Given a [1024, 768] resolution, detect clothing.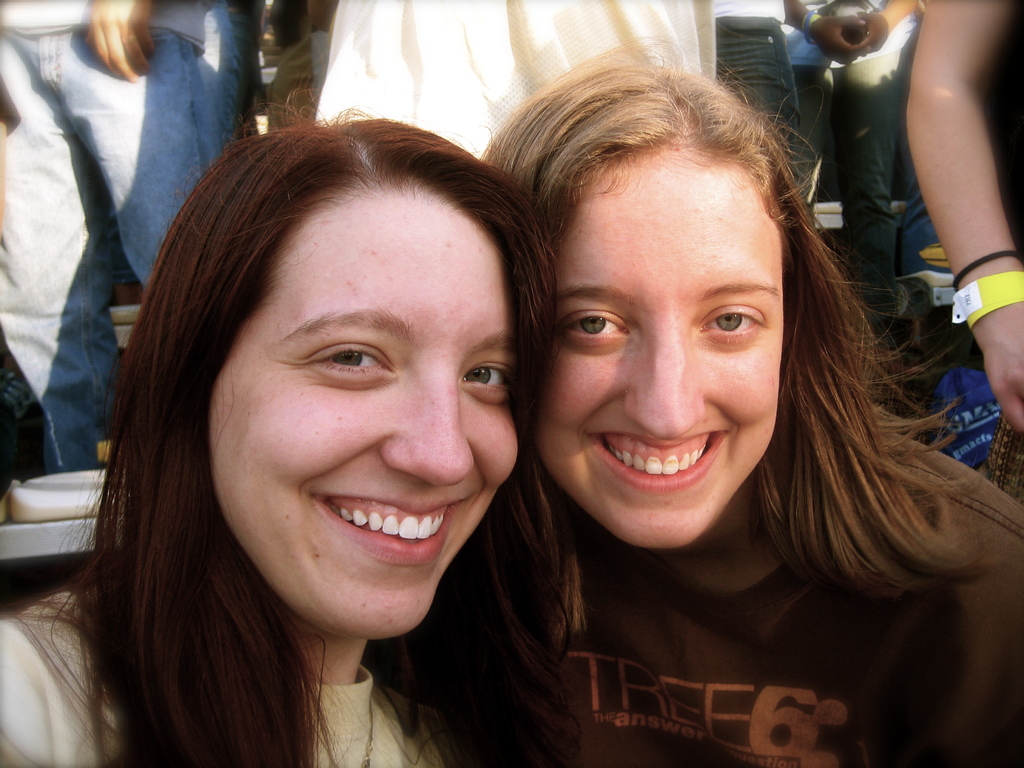
(x1=465, y1=401, x2=998, y2=760).
